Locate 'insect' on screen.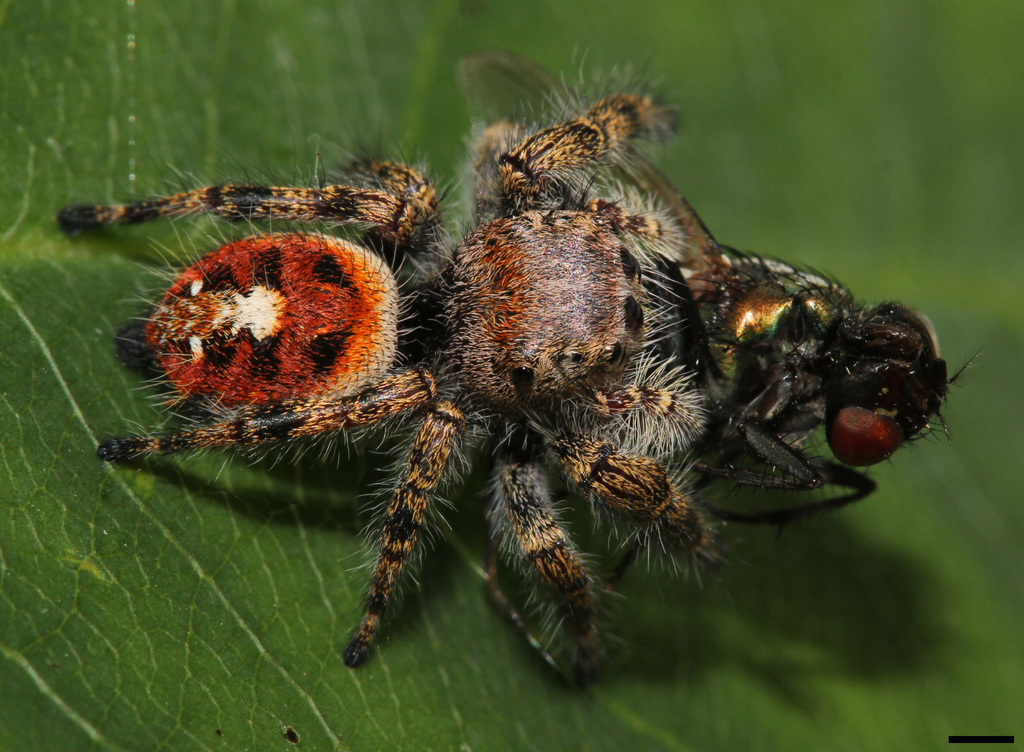
On screen at [58,54,755,667].
